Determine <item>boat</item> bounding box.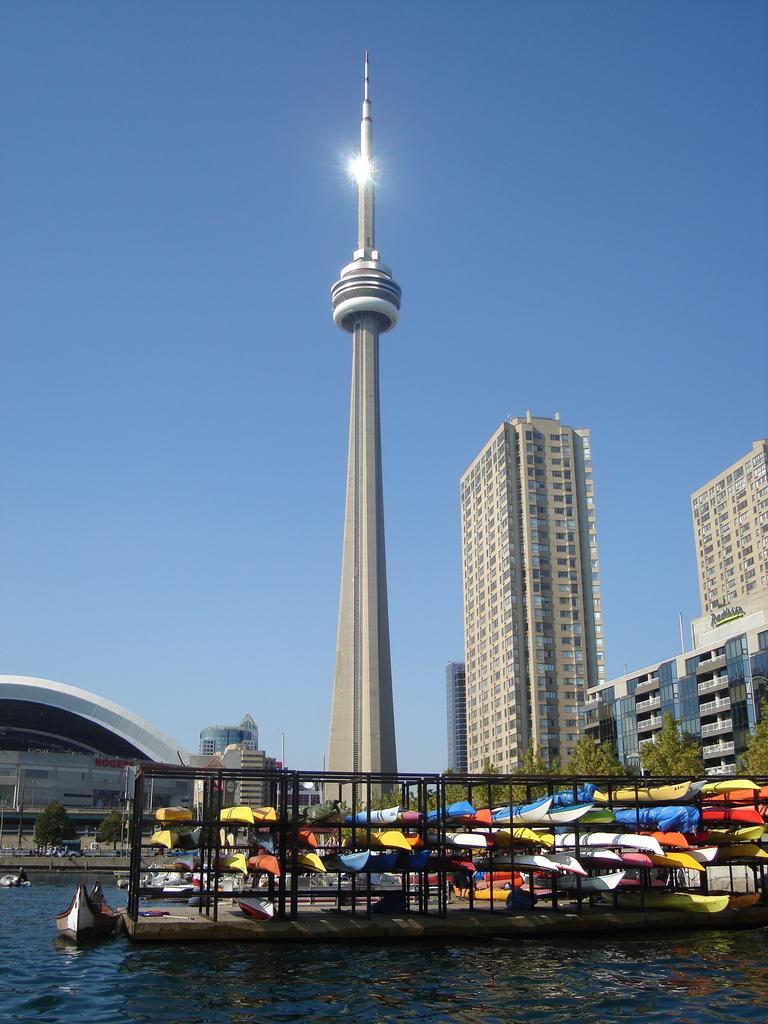
Determined: [x1=51, y1=882, x2=126, y2=950].
